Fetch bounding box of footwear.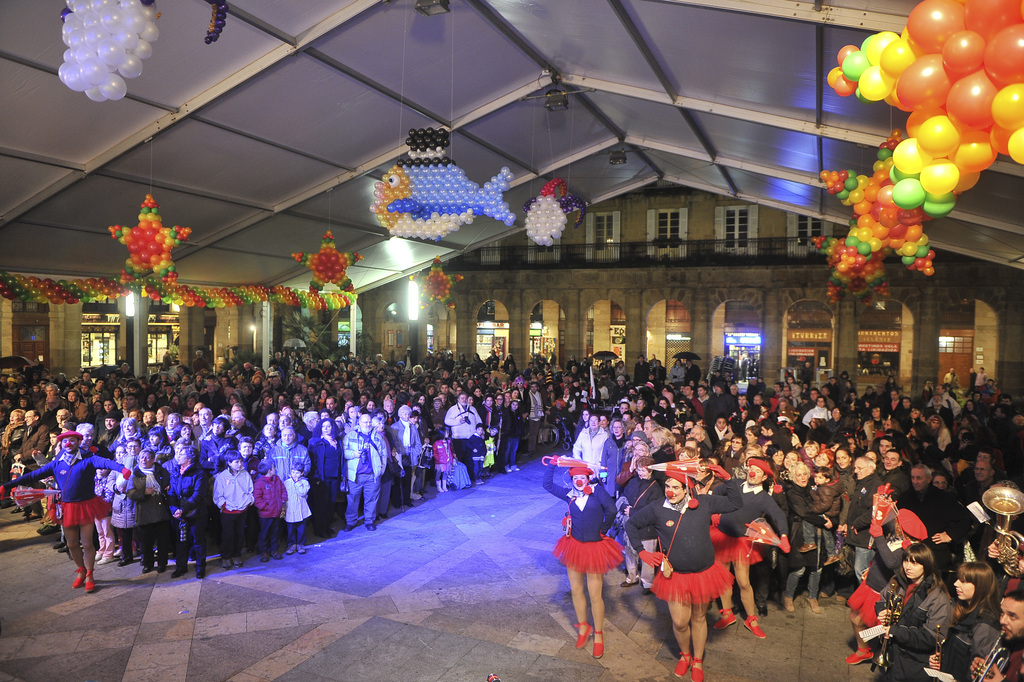
Bbox: rect(503, 465, 510, 473).
